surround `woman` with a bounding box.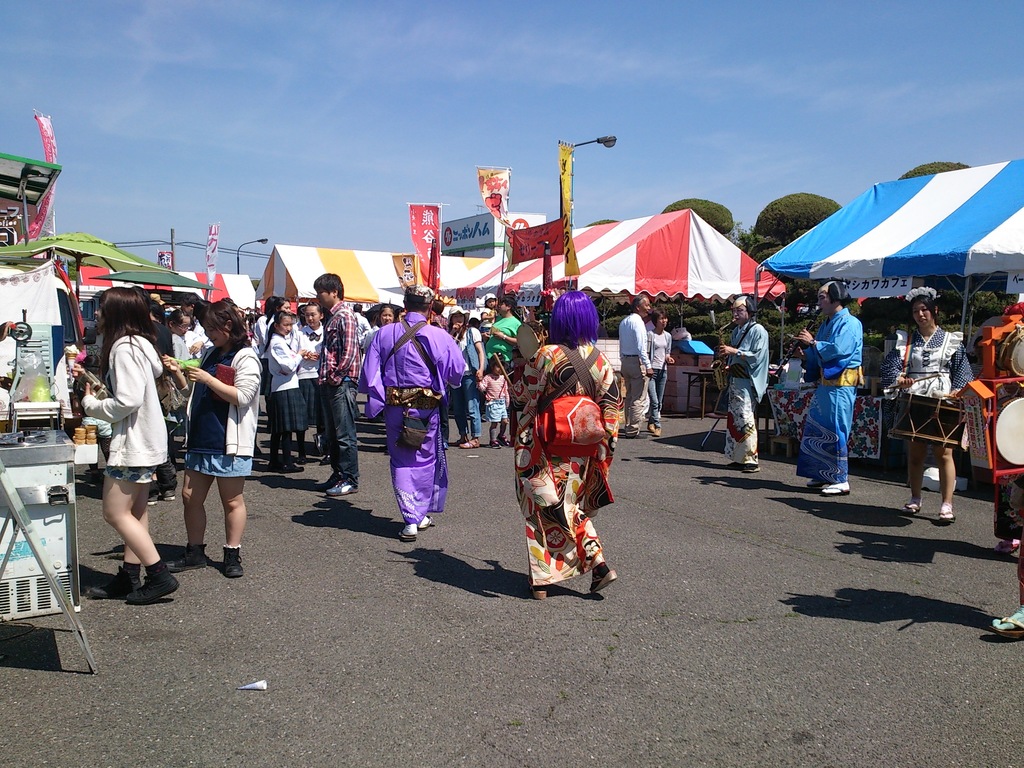
box=[881, 285, 973, 520].
